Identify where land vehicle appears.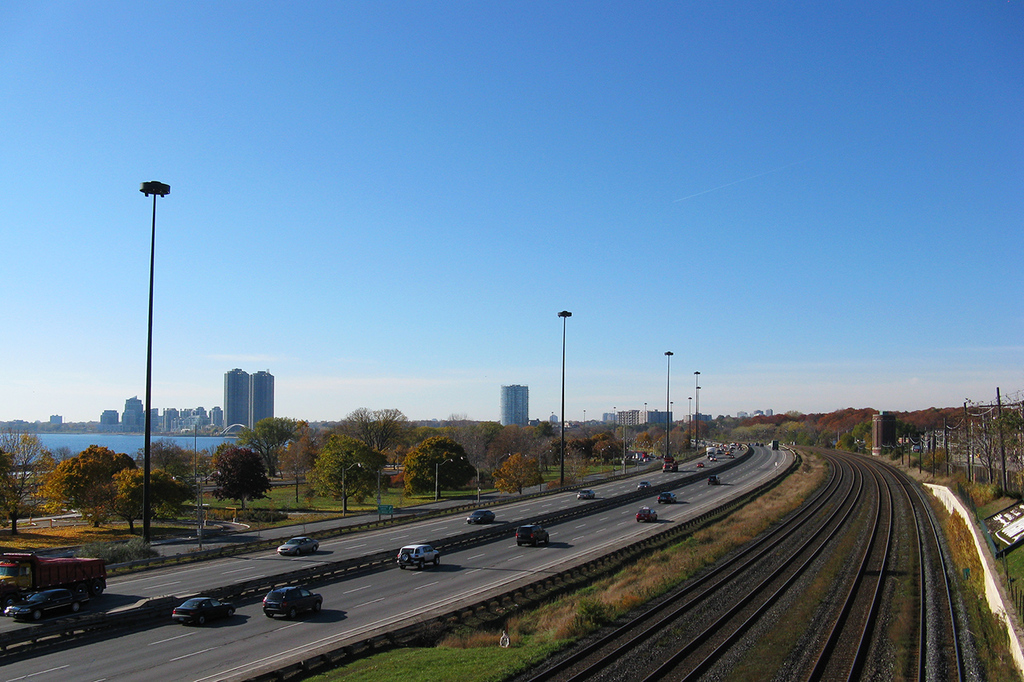
Appears at box(665, 456, 677, 470).
